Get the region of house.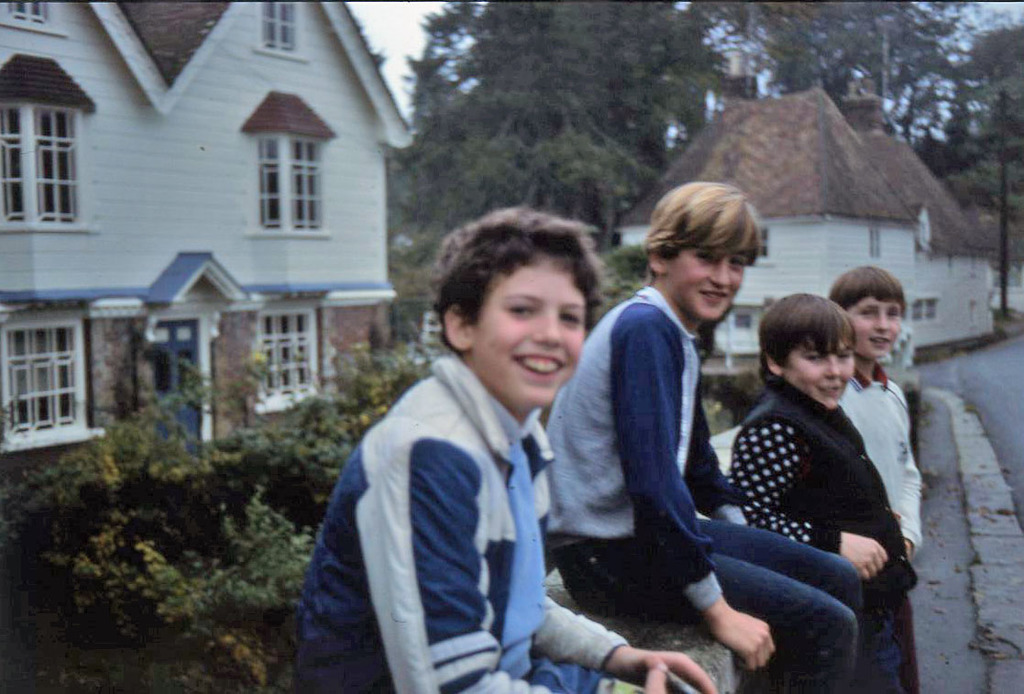
x1=611, y1=82, x2=909, y2=347.
